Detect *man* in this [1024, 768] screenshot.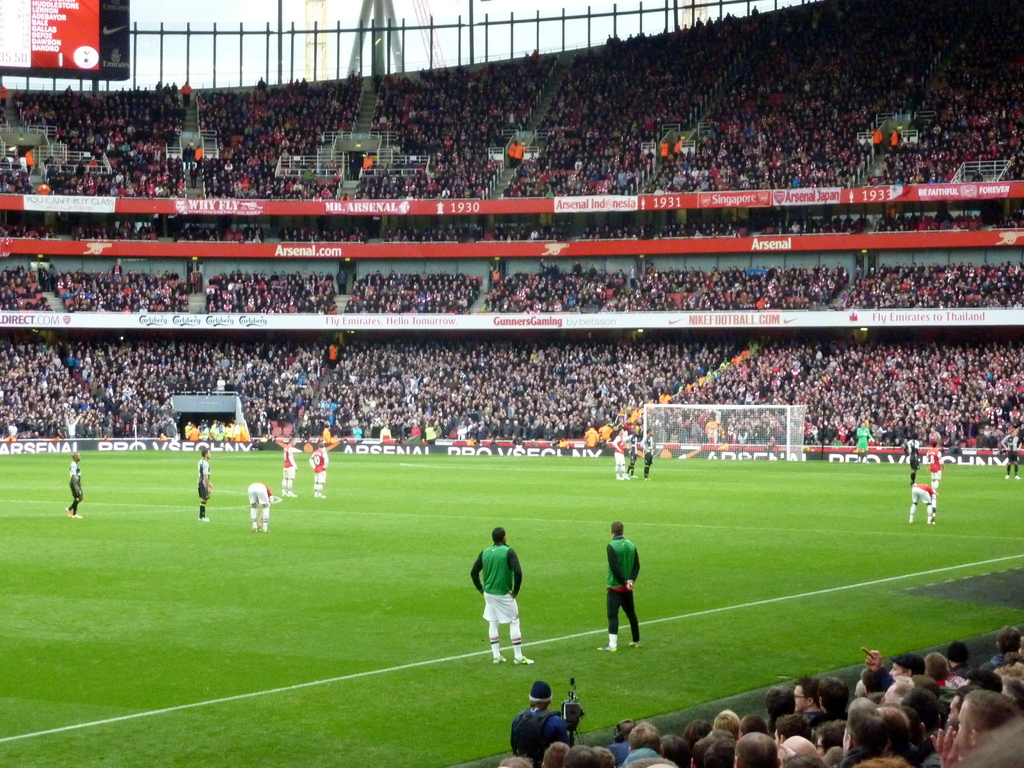
Detection: locate(909, 481, 932, 524).
